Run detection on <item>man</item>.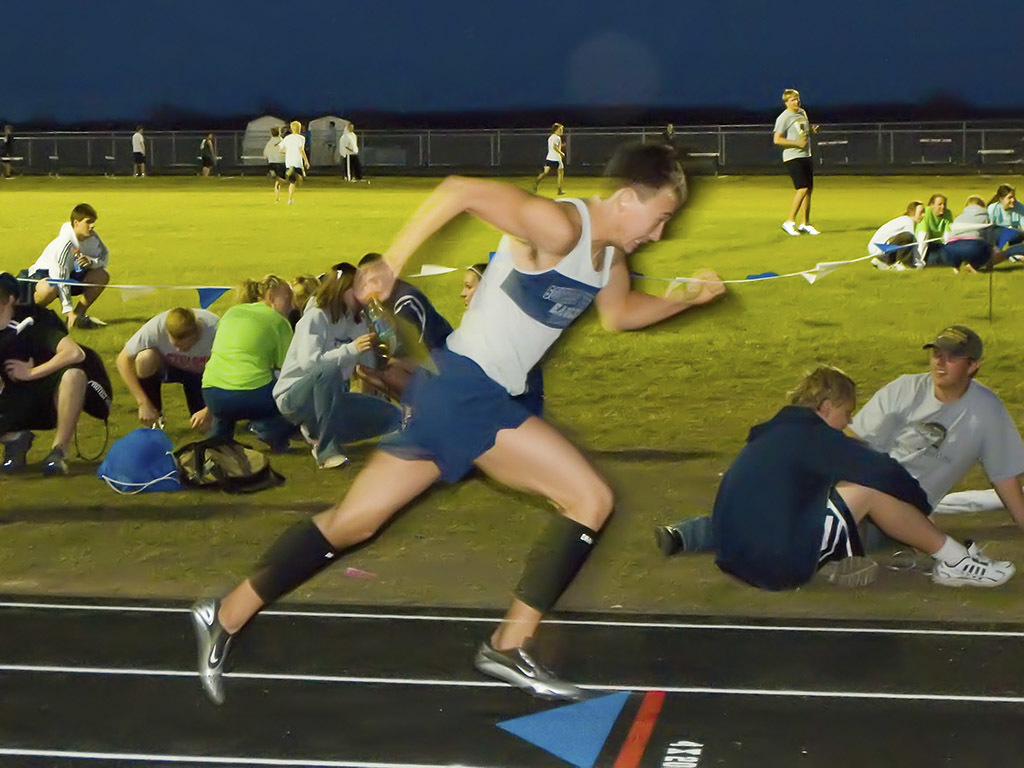
Result: (130,126,149,178).
